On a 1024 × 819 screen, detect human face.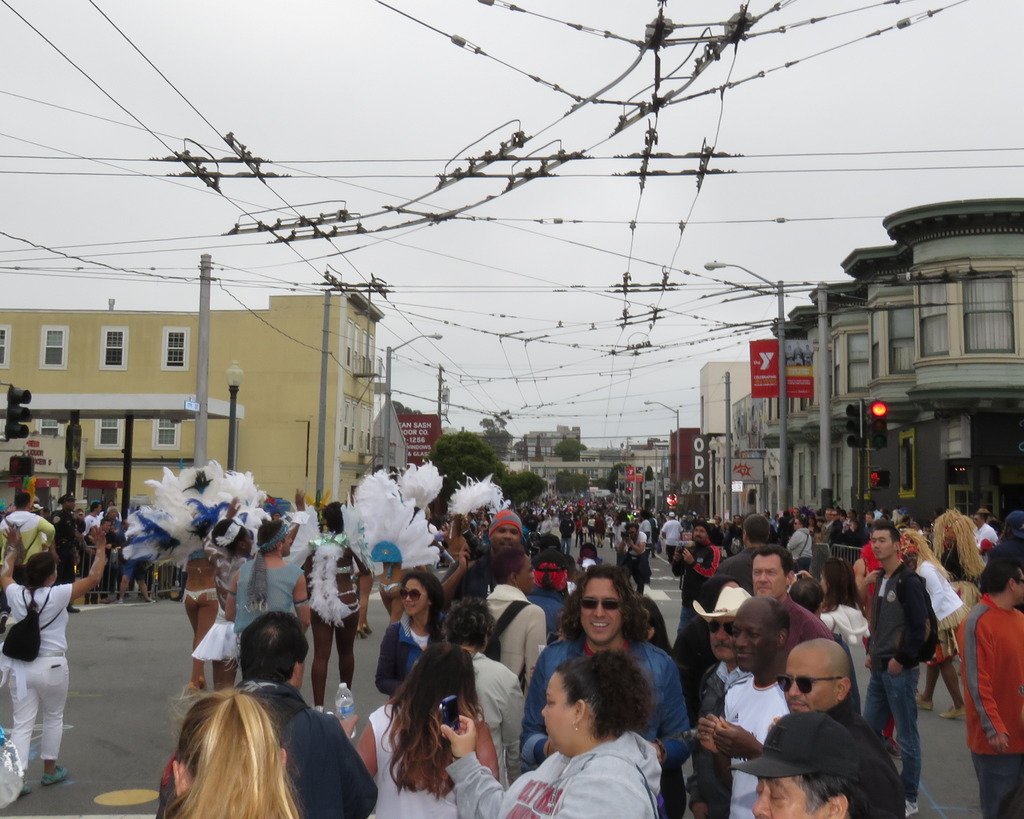
rect(734, 515, 740, 522).
